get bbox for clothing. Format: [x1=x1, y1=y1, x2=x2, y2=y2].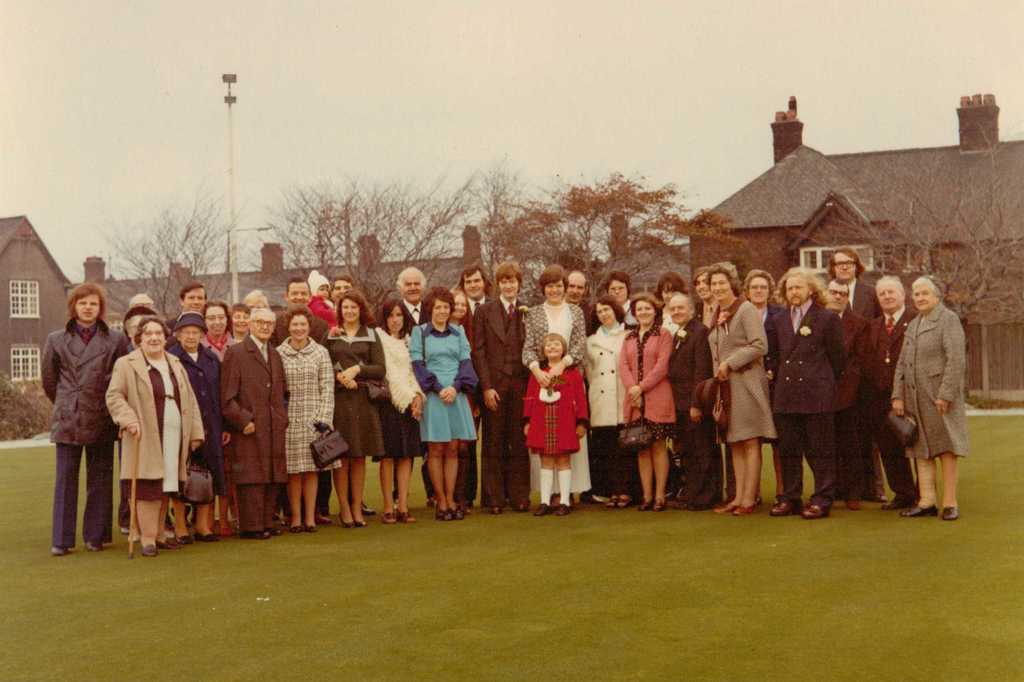
[x1=666, y1=321, x2=722, y2=501].
